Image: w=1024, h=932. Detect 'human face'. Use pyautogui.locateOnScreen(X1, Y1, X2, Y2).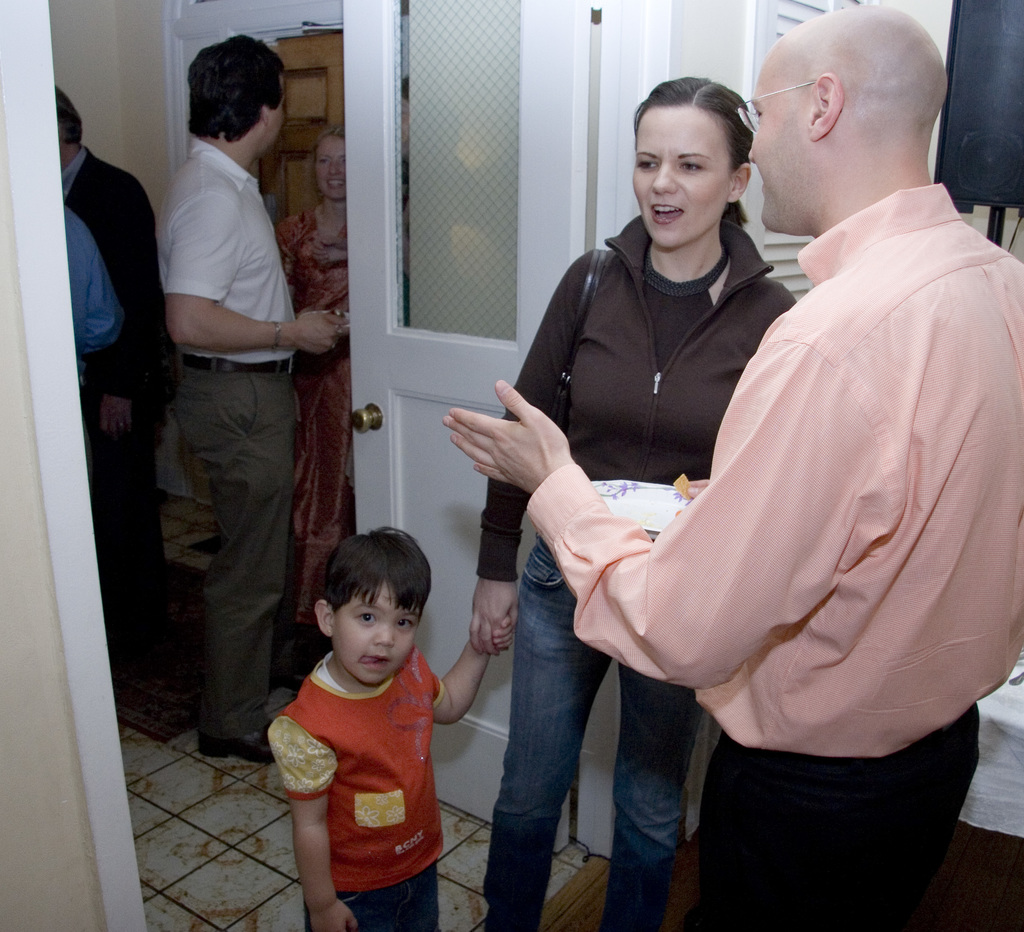
pyautogui.locateOnScreen(744, 52, 818, 229).
